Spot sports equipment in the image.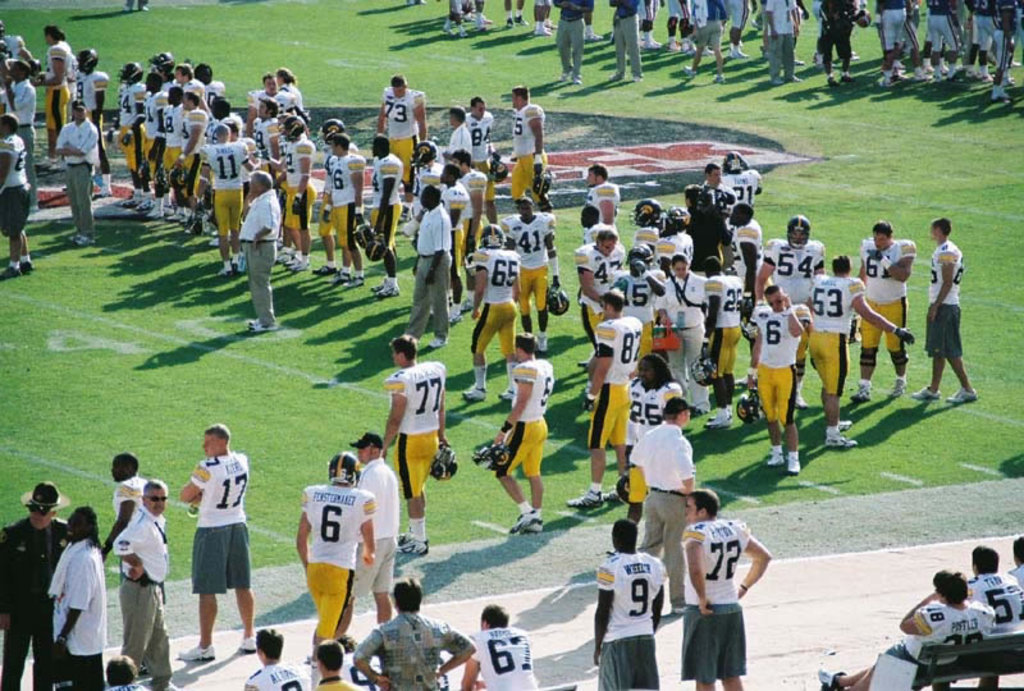
sports equipment found at <bbox>691, 348, 717, 381</bbox>.
